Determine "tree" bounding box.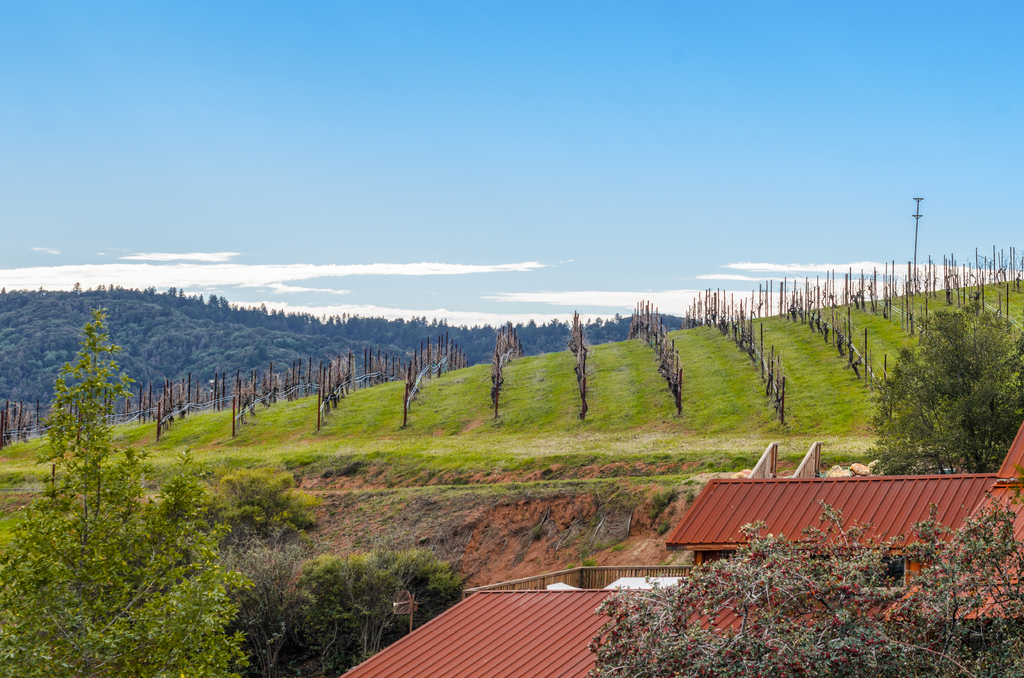
Determined: 593 462 1023 677.
